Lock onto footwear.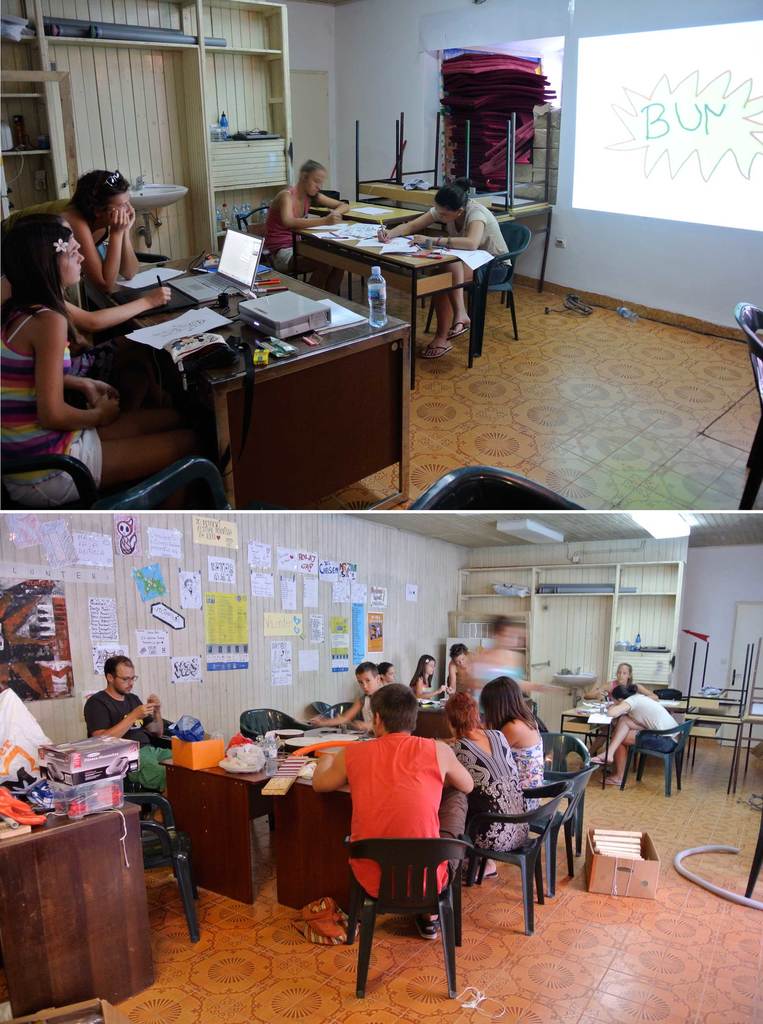
Locked: (415,342,459,362).
